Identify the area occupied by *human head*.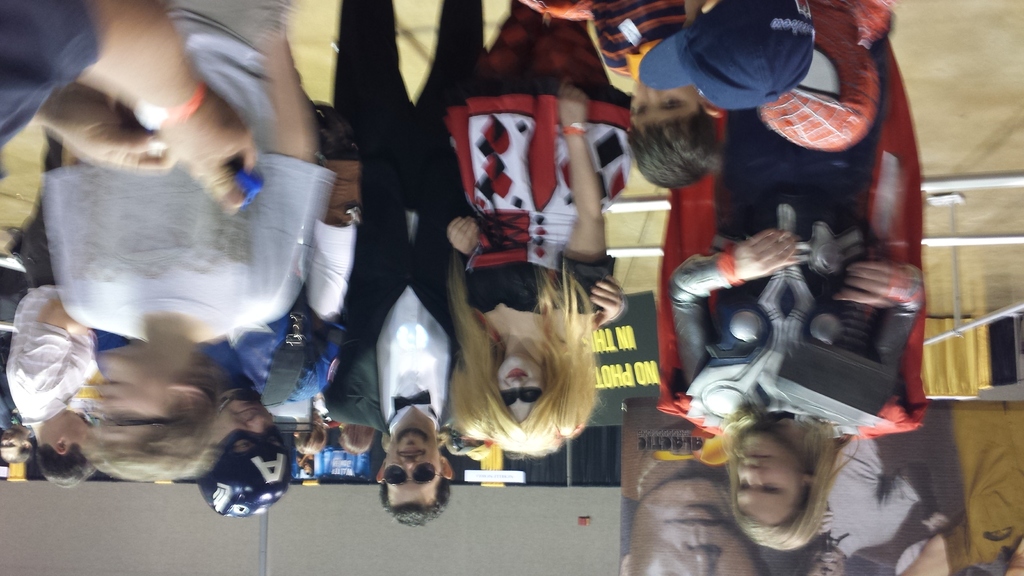
Area: (x1=477, y1=360, x2=564, y2=456).
